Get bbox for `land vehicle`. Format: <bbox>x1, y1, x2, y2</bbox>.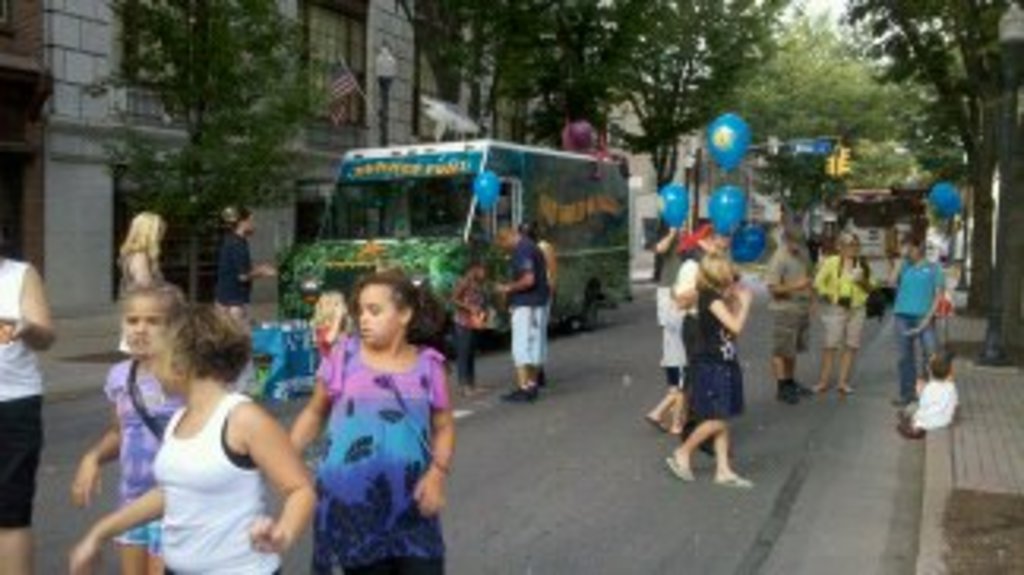
<bbox>272, 130, 629, 354</bbox>.
